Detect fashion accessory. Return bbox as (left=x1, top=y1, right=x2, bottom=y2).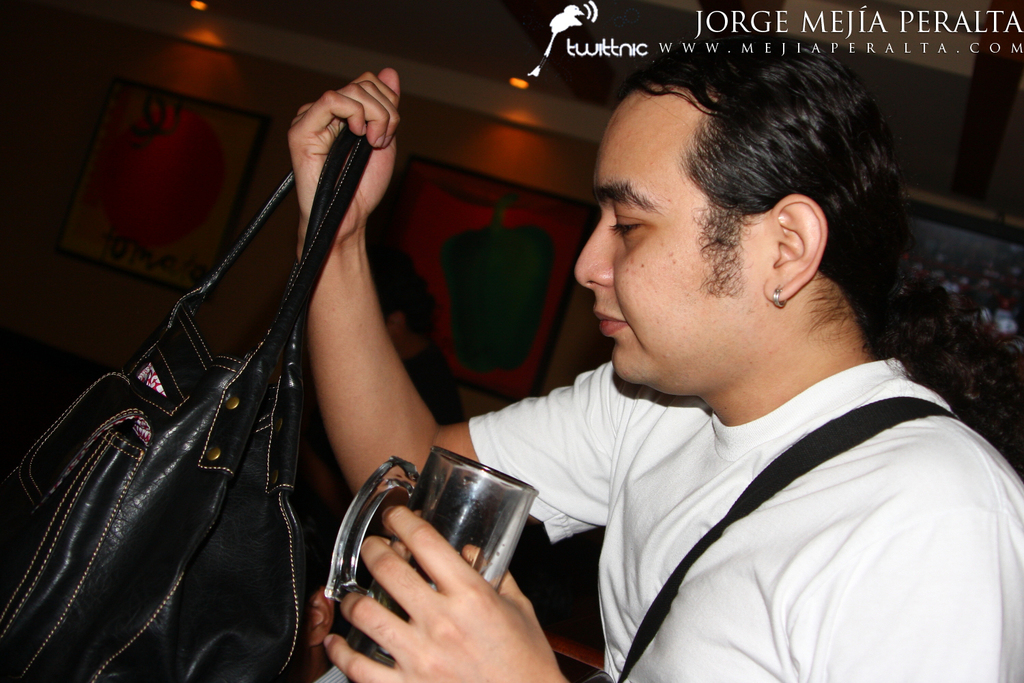
(left=0, top=120, right=382, bottom=682).
